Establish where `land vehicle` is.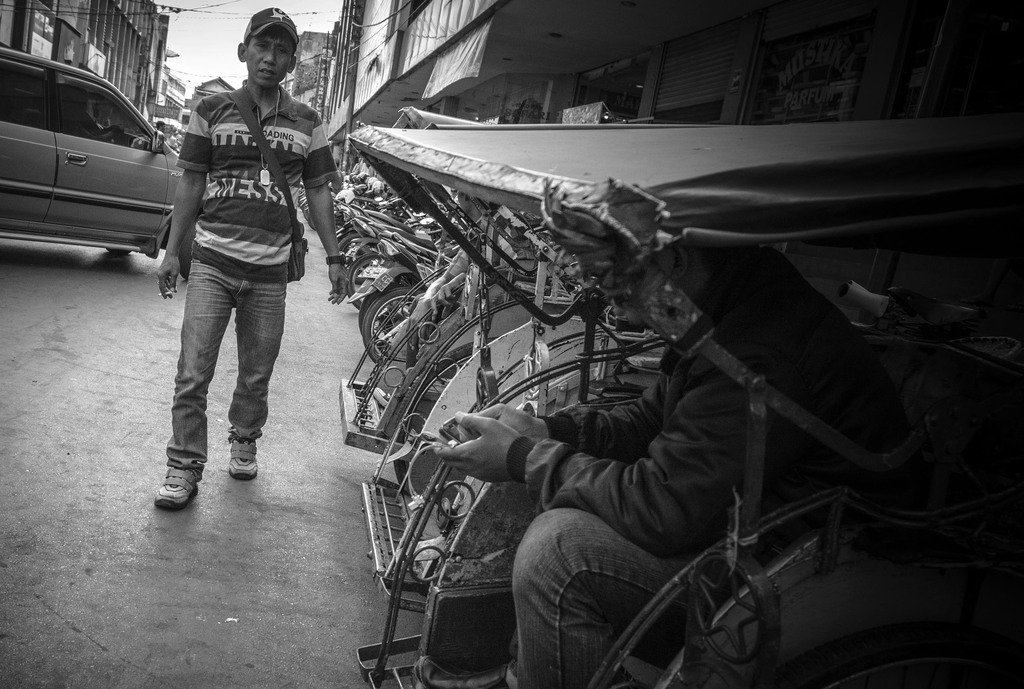
Established at detection(0, 53, 183, 273).
